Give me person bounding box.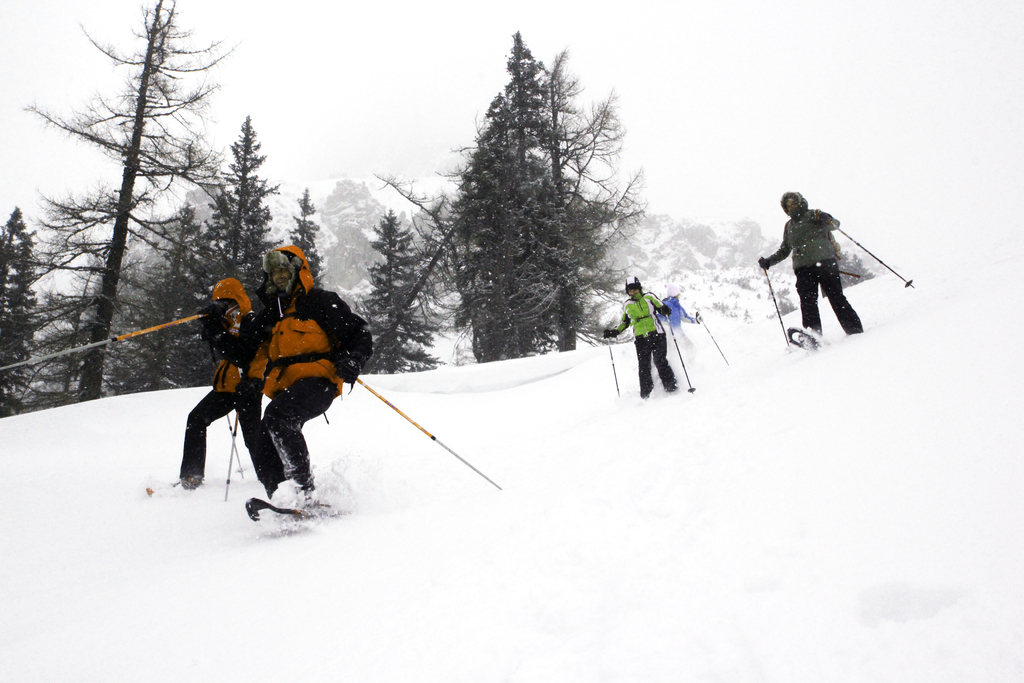
[172,280,294,489].
